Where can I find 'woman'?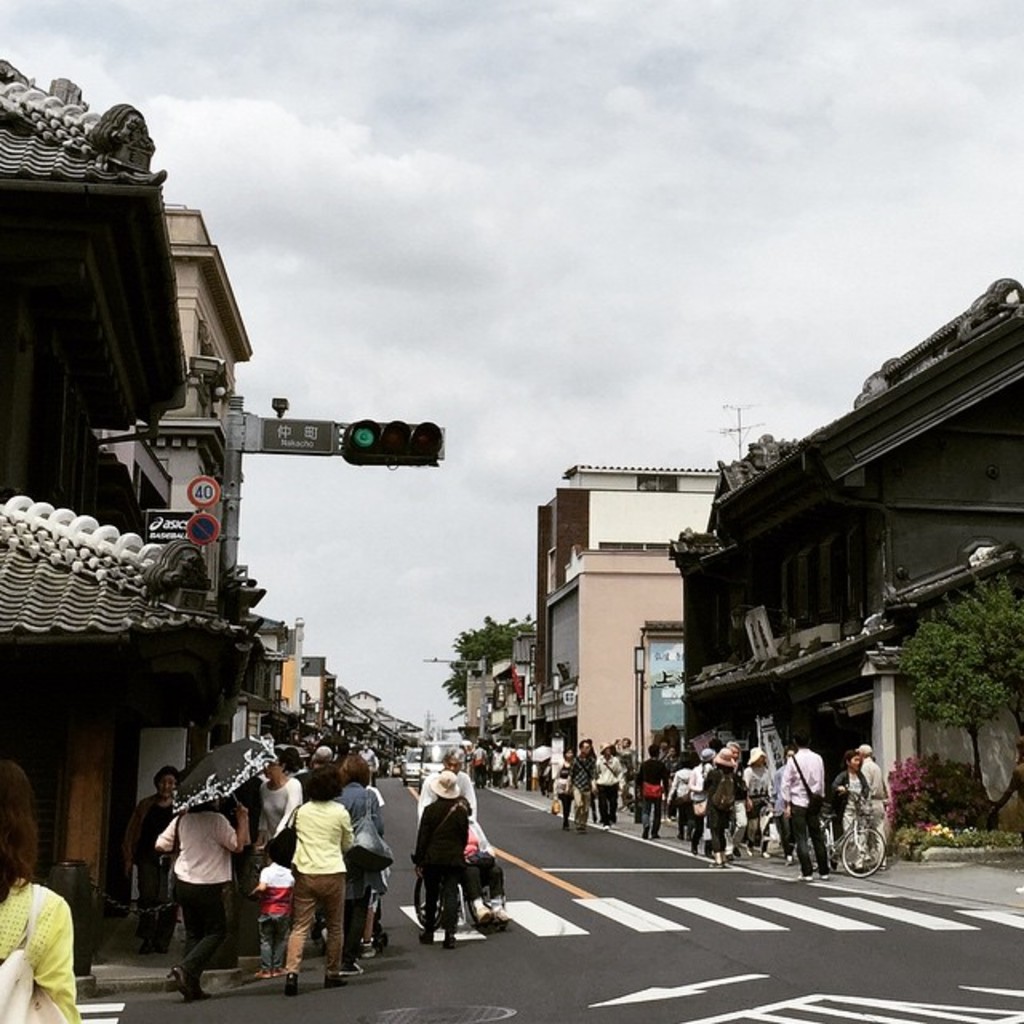
You can find it at Rect(747, 746, 774, 851).
